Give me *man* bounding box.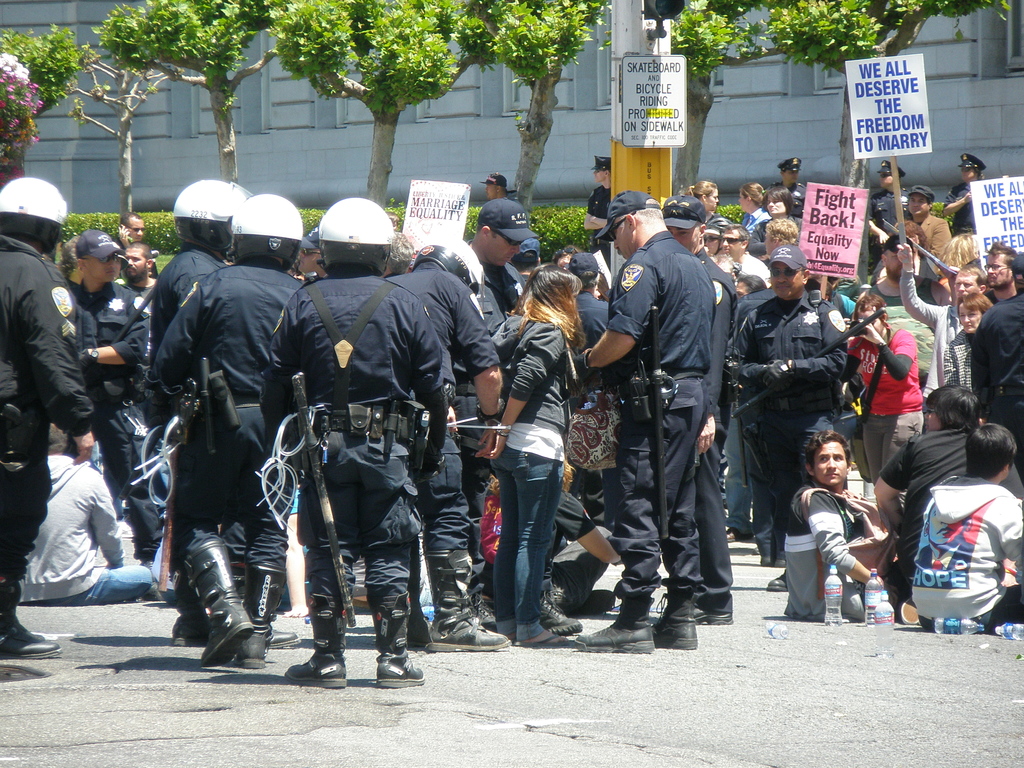
<region>136, 188, 319, 669</region>.
